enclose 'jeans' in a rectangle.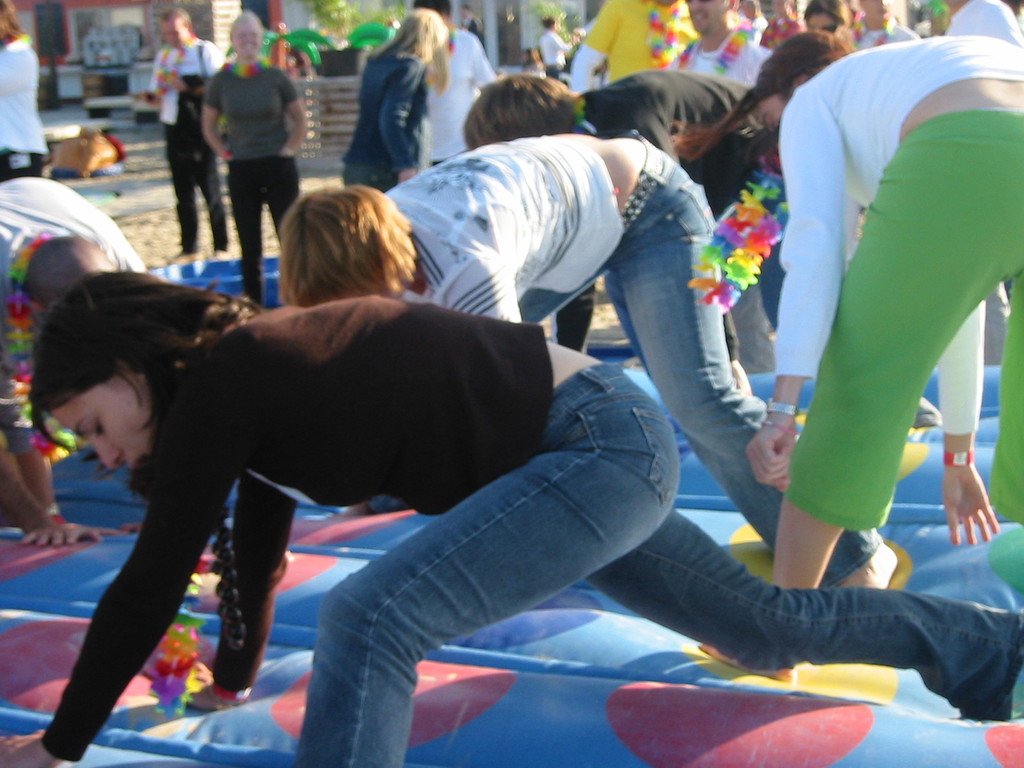
(left=344, top=166, right=401, bottom=192).
